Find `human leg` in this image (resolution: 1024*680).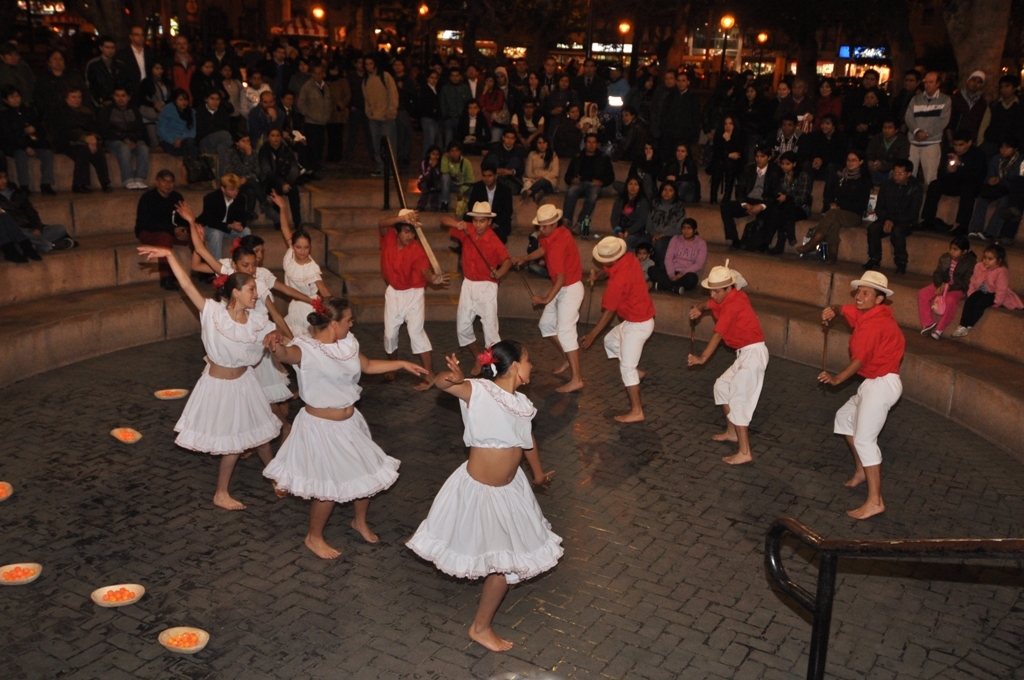
crop(382, 284, 429, 377).
